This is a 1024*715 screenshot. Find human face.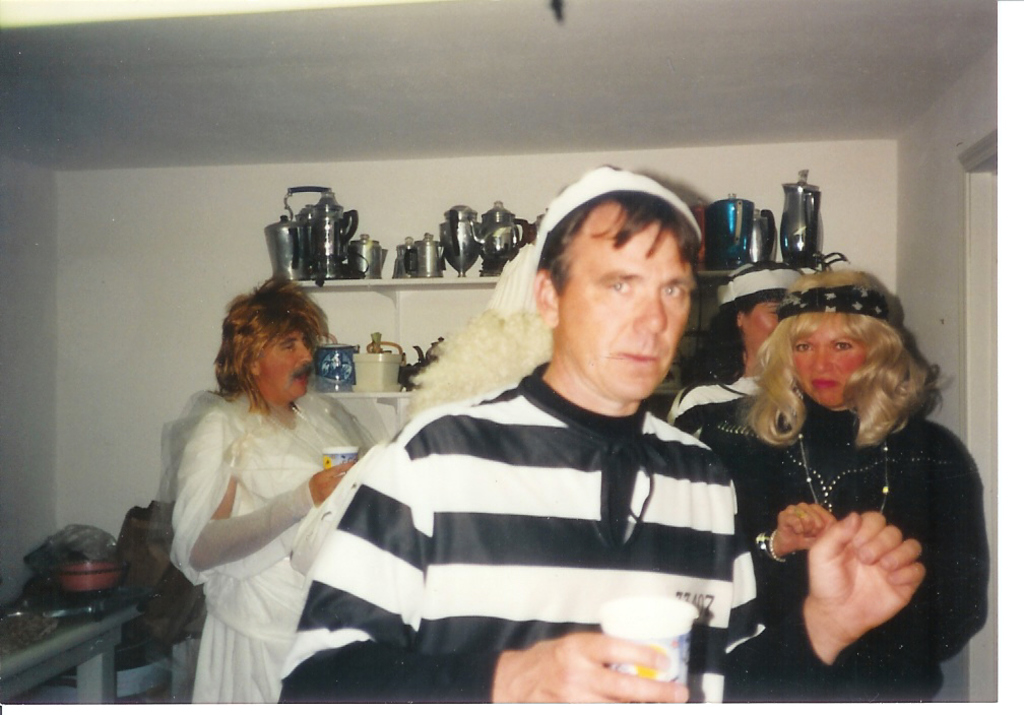
Bounding box: bbox(558, 202, 694, 391).
